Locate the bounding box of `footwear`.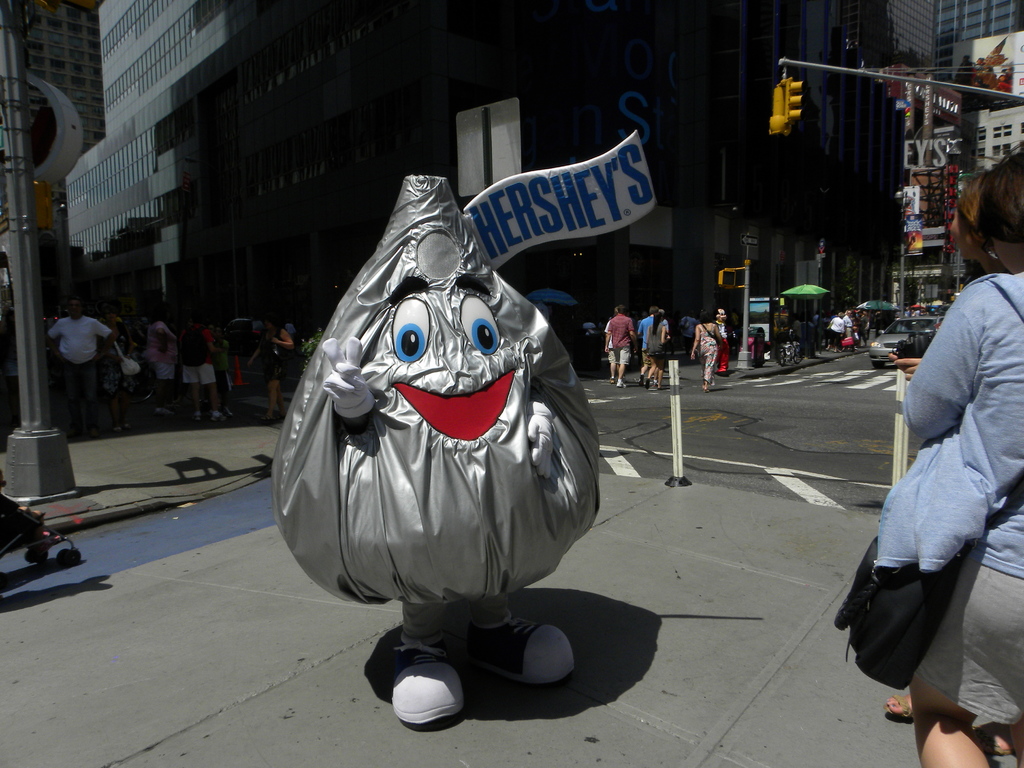
Bounding box: bbox(157, 404, 172, 417).
